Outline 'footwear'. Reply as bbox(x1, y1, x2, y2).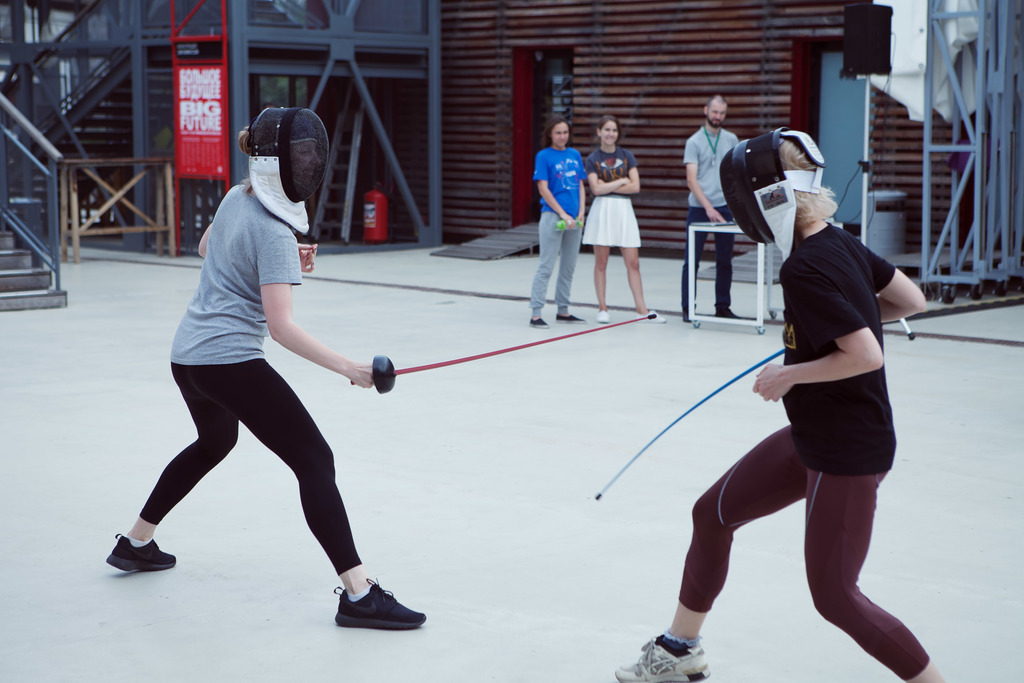
bbox(609, 636, 710, 682).
